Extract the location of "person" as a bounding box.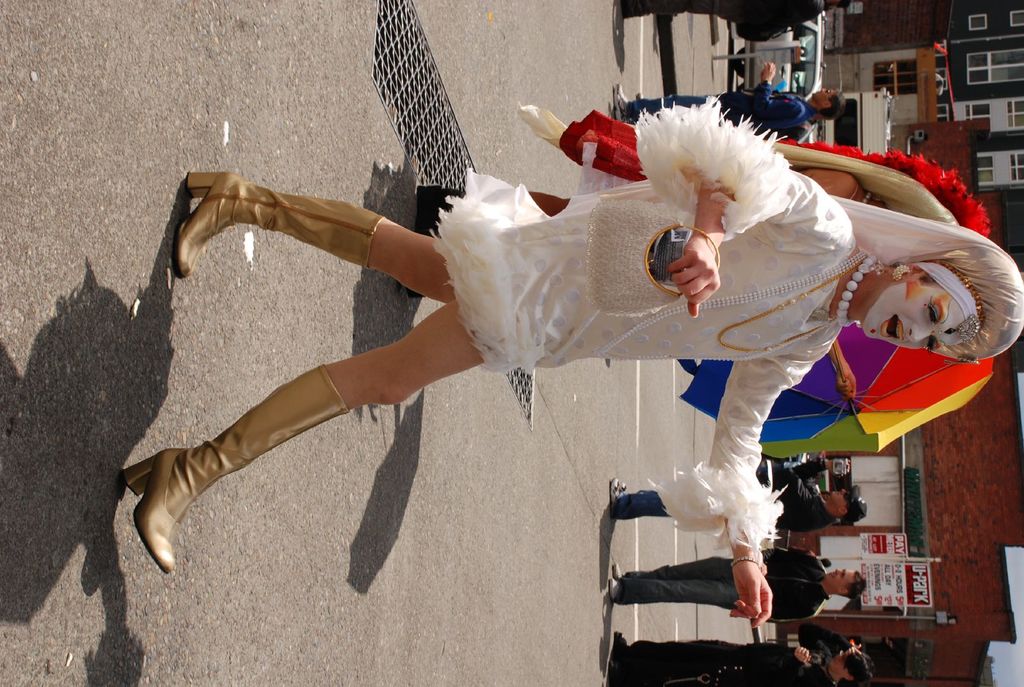
region(610, 55, 847, 138).
